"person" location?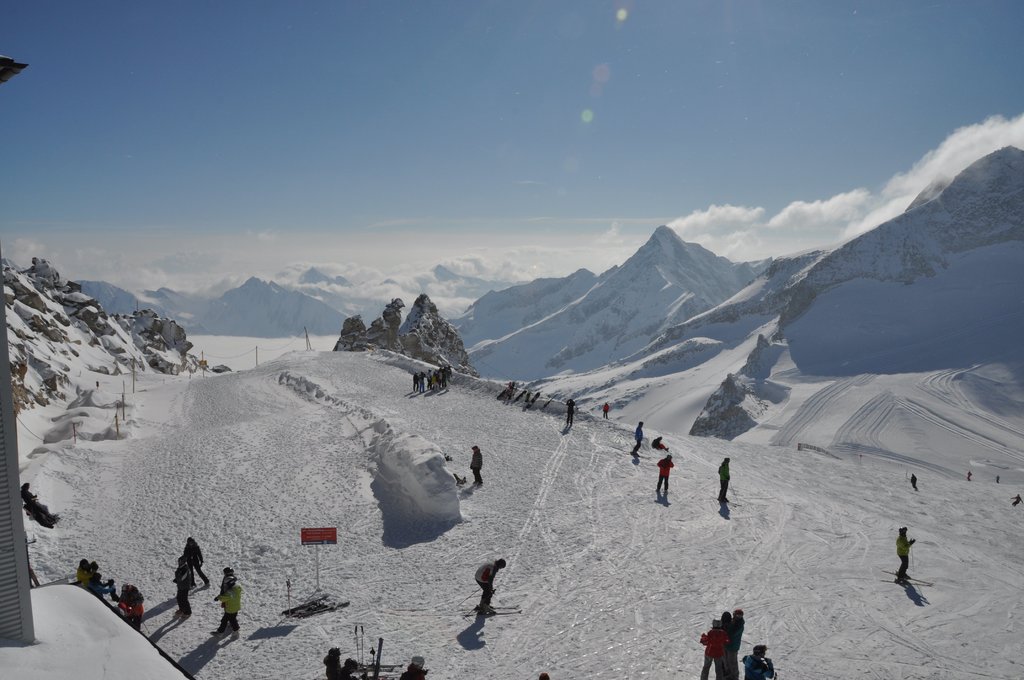
474,560,507,619
